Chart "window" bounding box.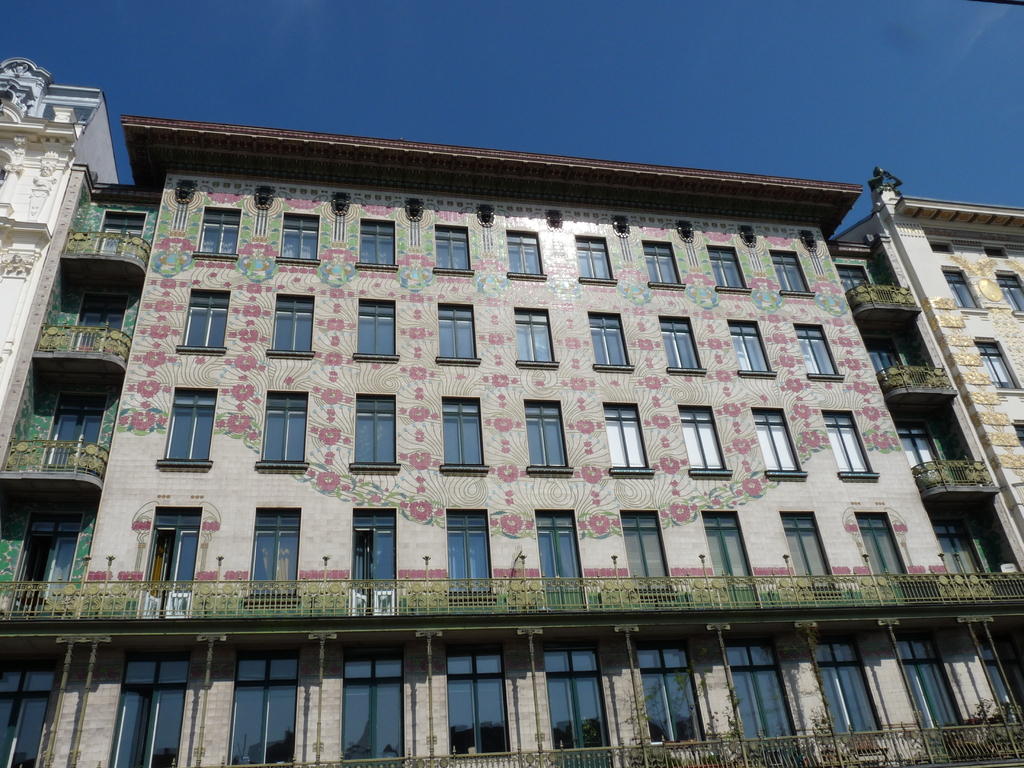
Charted: bbox=[972, 338, 1021, 393].
